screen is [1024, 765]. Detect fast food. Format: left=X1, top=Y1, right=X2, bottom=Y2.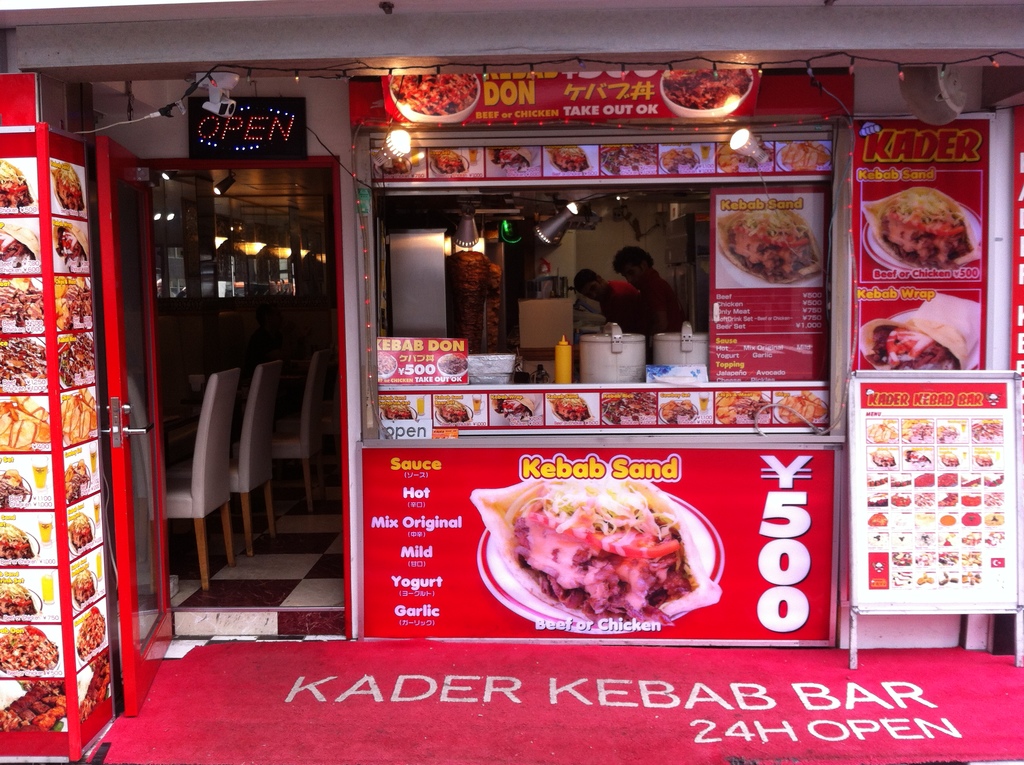
left=860, top=423, right=893, bottom=440.
